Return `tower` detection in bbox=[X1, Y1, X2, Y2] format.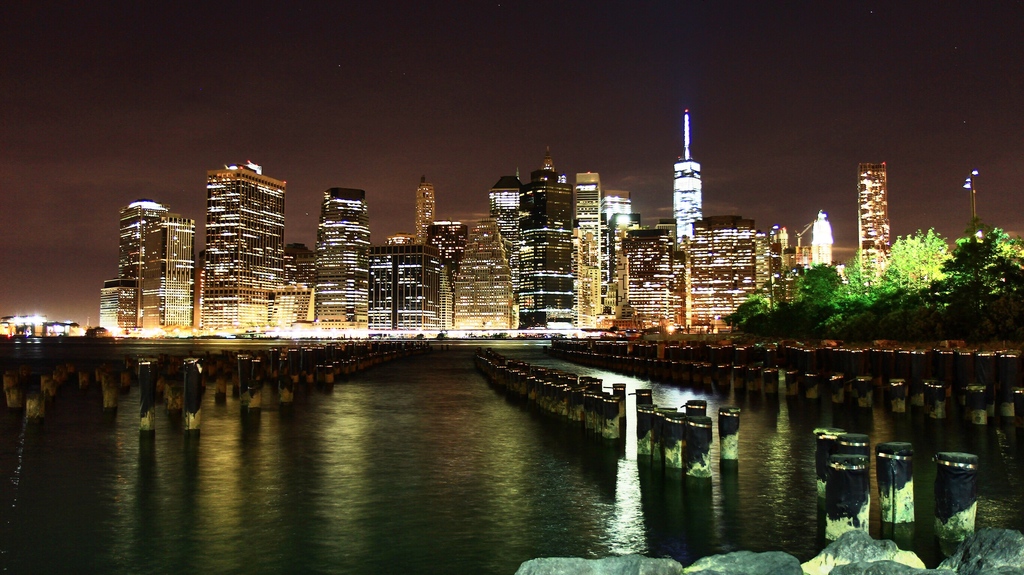
bbox=[198, 155, 278, 348].
